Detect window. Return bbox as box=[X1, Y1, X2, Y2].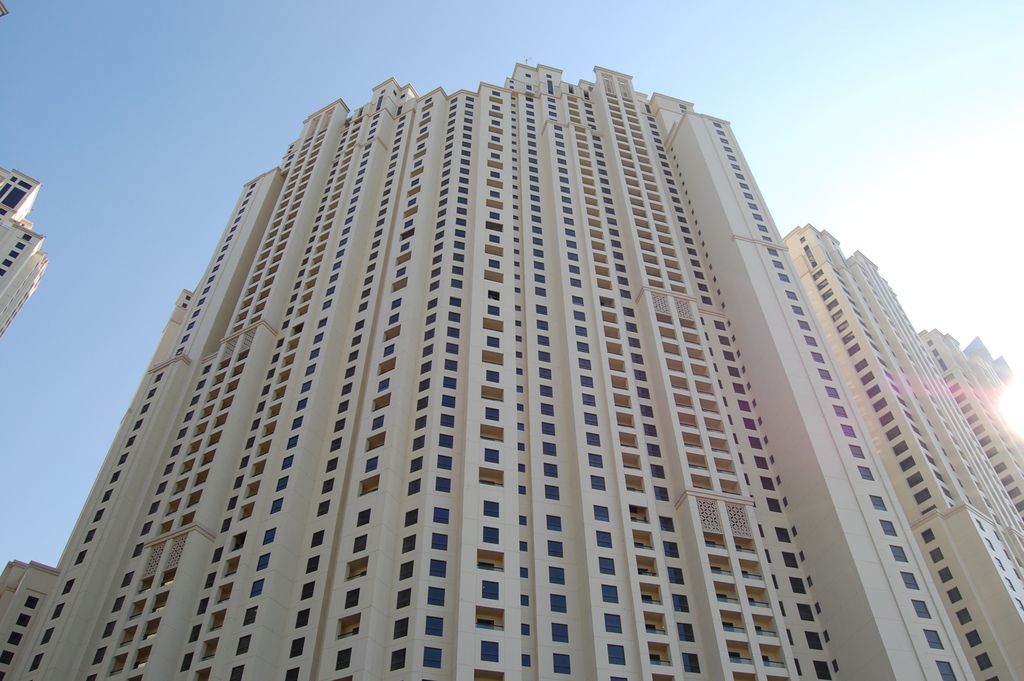
box=[653, 134, 661, 144].
